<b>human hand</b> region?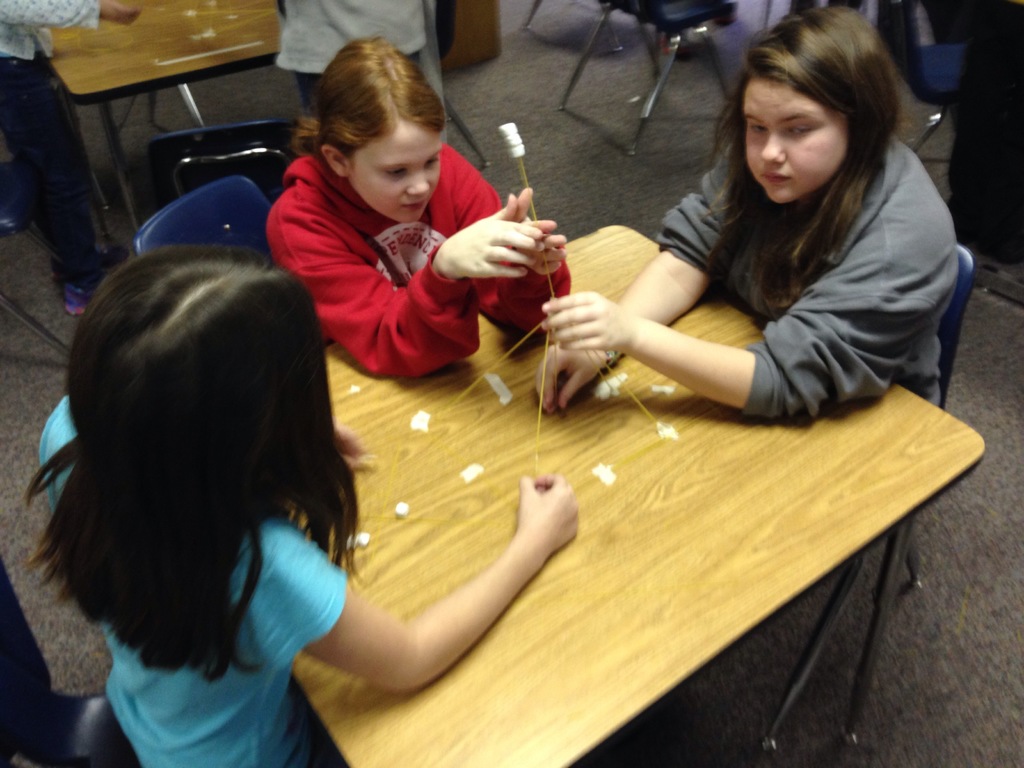
crop(97, 0, 145, 29)
